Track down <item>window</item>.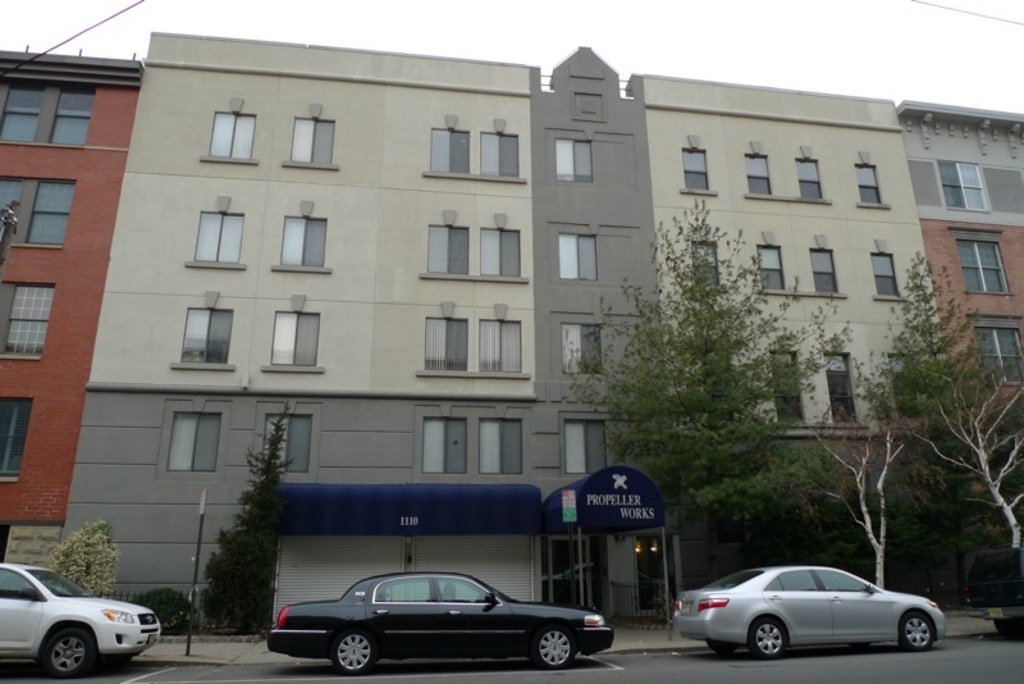
Tracked to [270,313,323,369].
